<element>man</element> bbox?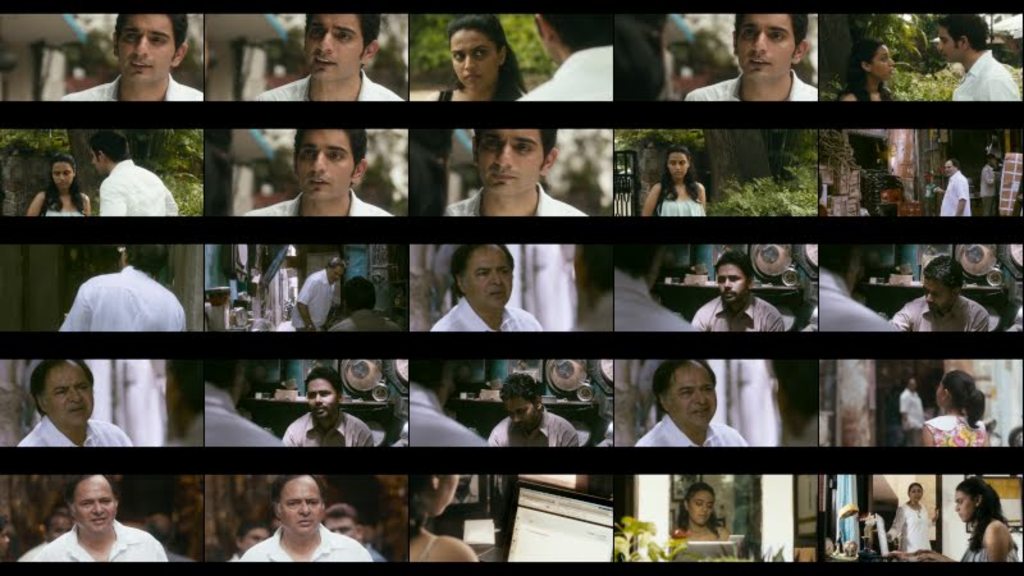
{"x1": 29, "y1": 471, "x2": 172, "y2": 567}
